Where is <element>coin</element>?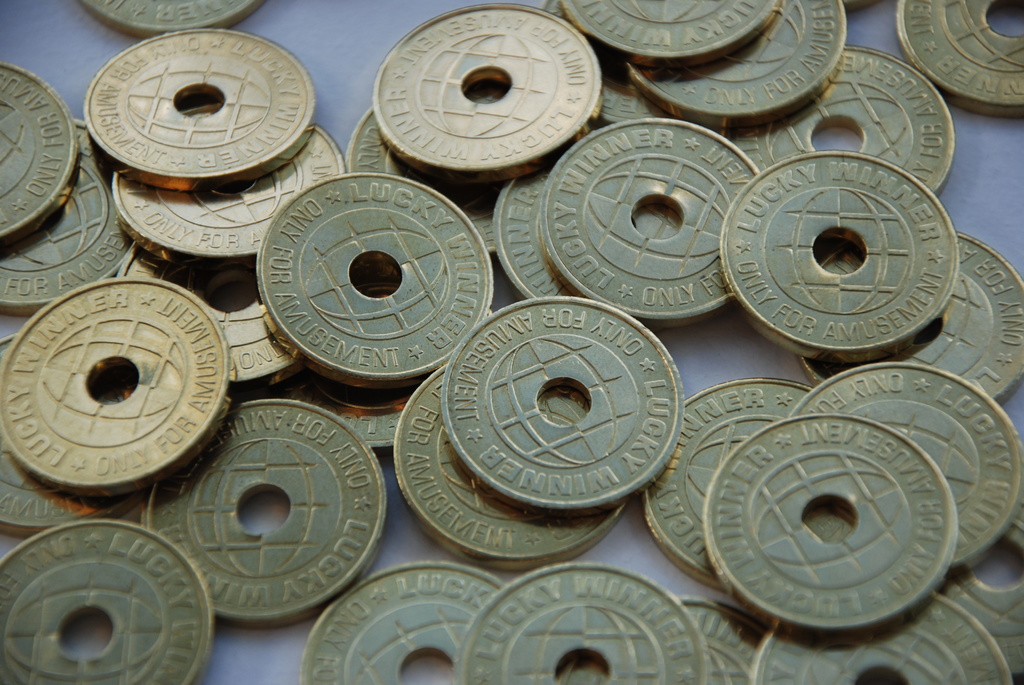
crop(0, 515, 214, 684).
